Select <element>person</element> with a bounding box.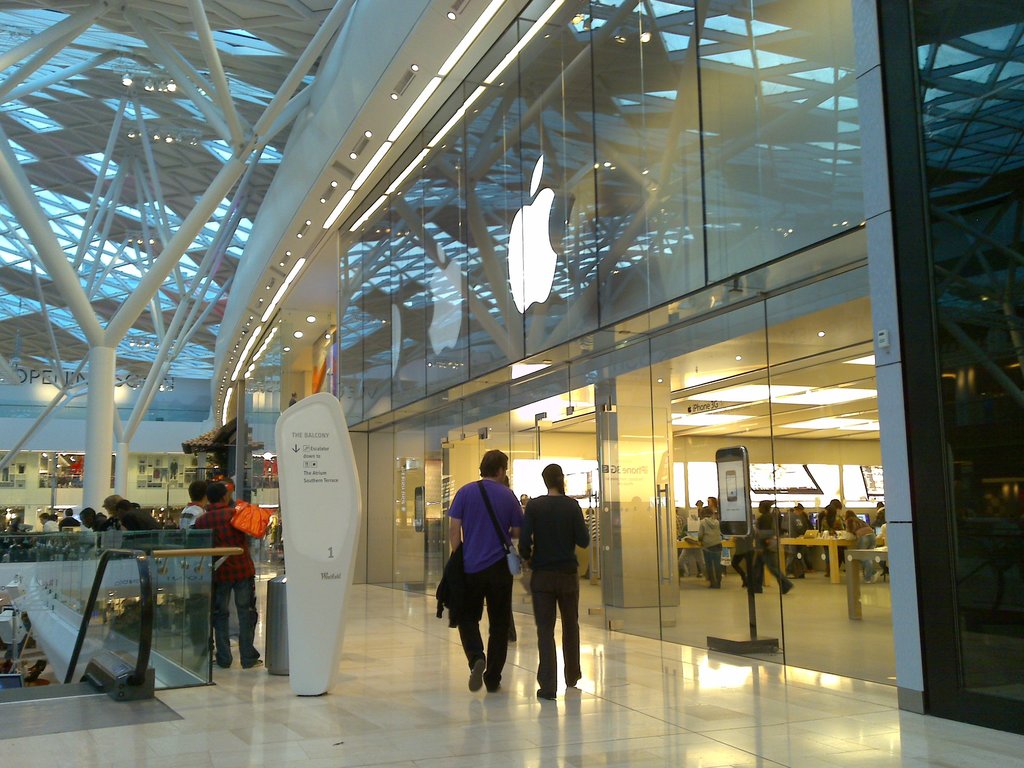
x1=51, y1=511, x2=62, y2=521.
